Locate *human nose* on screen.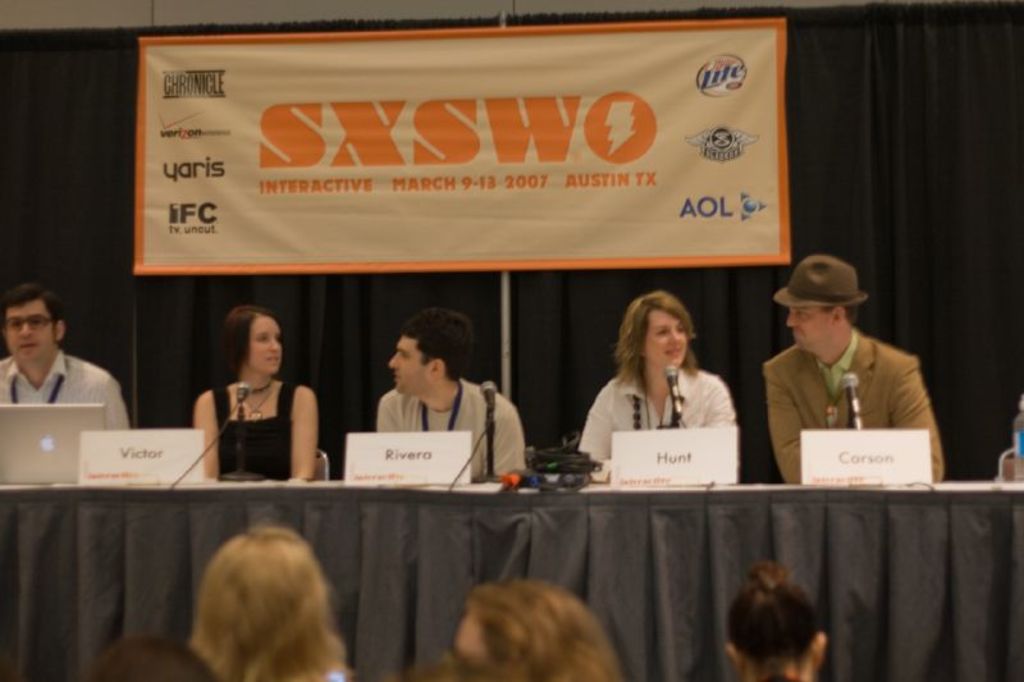
On screen at 262/335/282/351.
